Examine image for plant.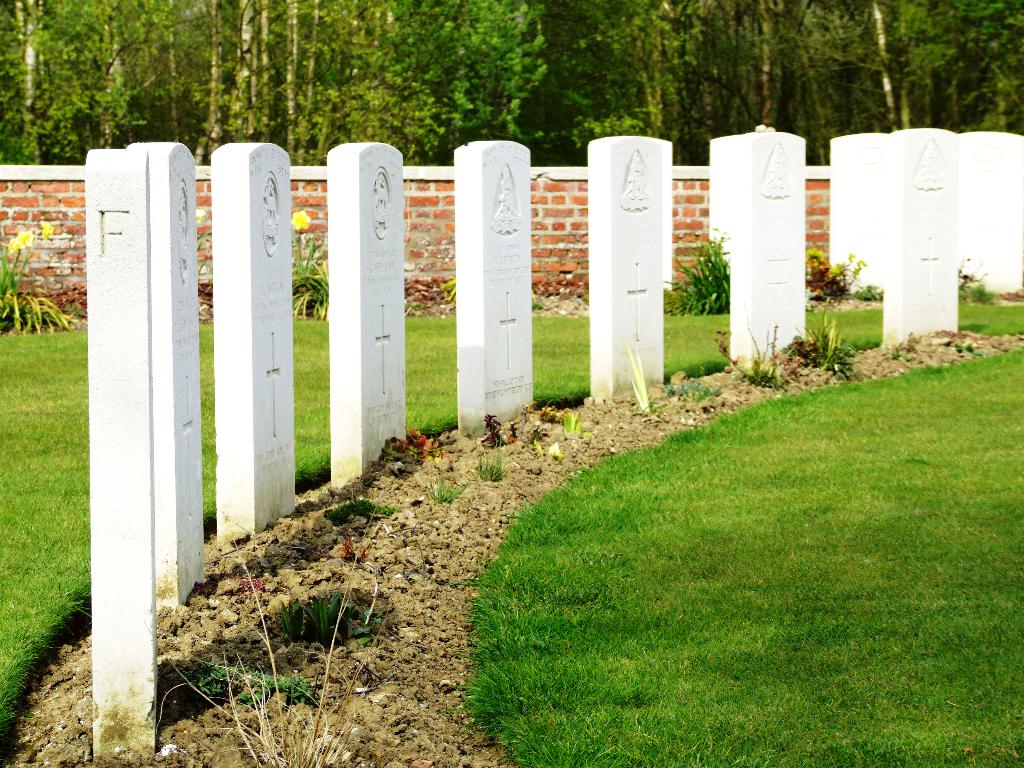
Examination result: l=534, t=436, r=546, b=461.
